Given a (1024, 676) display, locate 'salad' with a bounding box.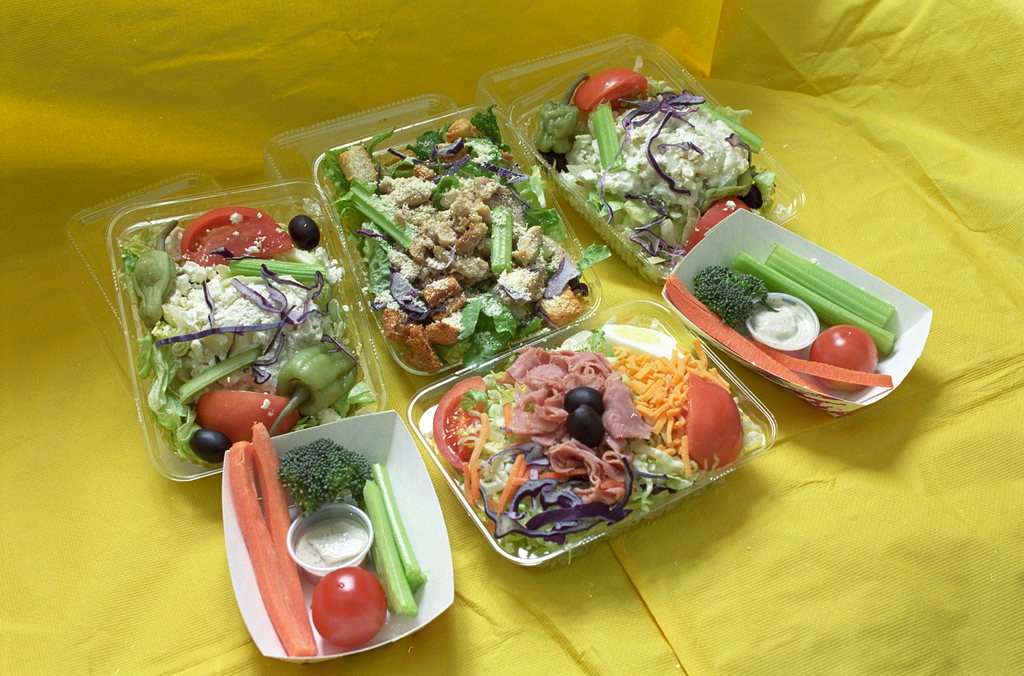
Located: {"left": 413, "top": 301, "right": 754, "bottom": 552}.
